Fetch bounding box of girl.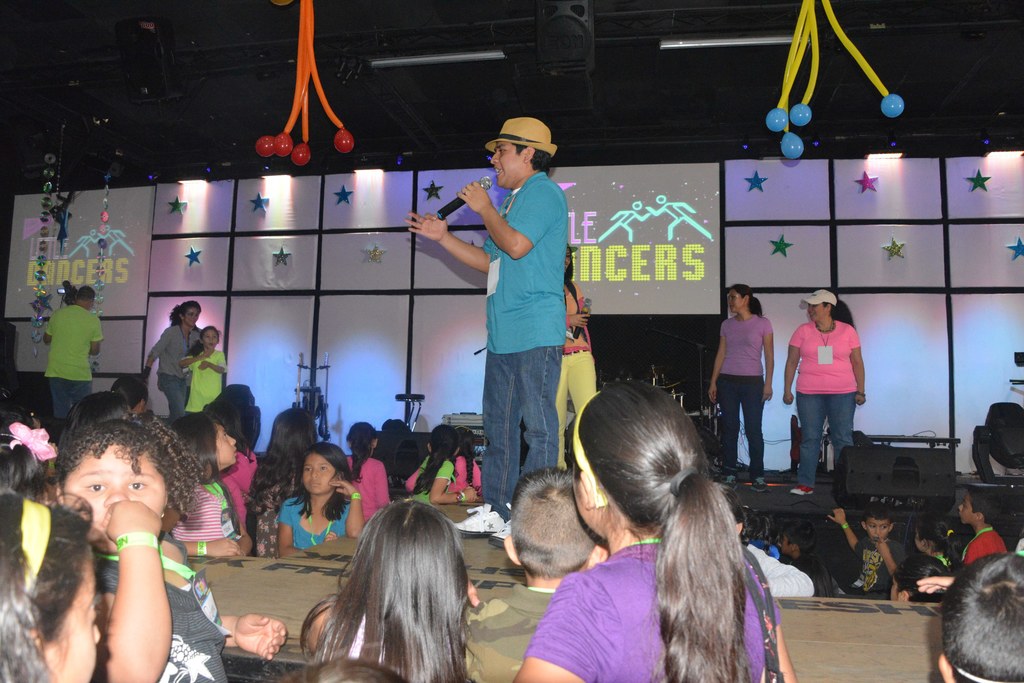
Bbox: 516/378/796/682.
